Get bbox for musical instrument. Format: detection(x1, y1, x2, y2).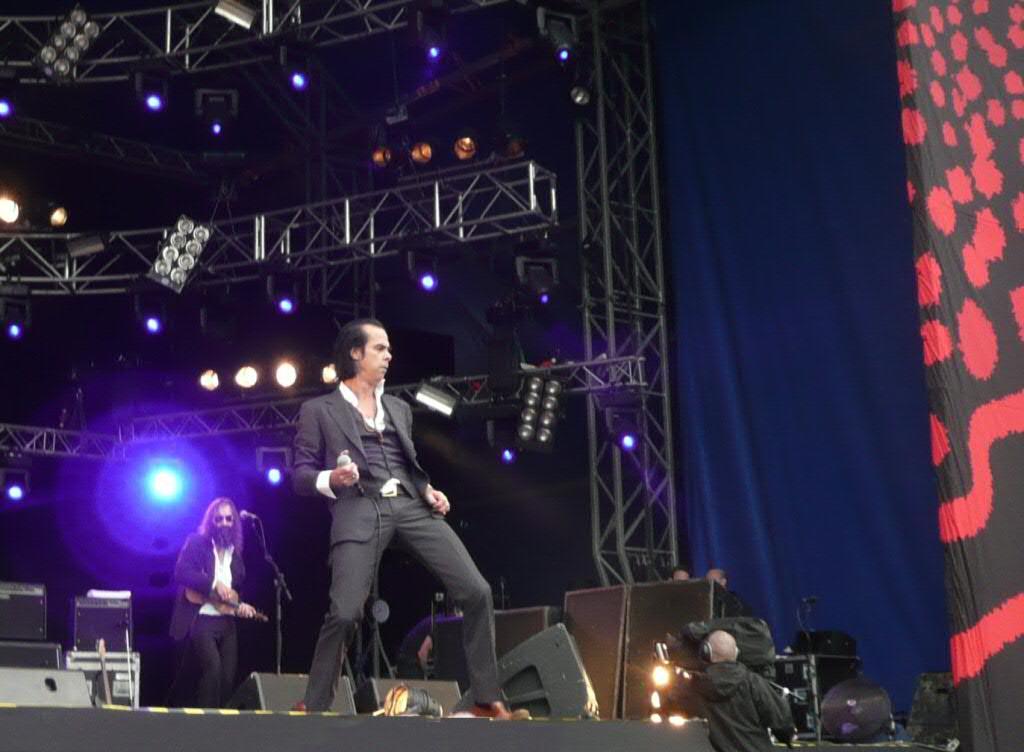
detection(92, 641, 111, 710).
